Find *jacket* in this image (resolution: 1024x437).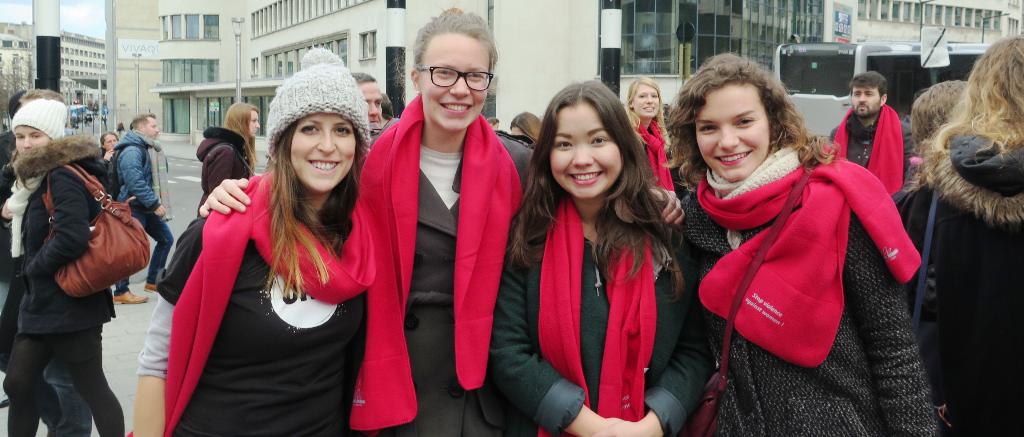
BBox(21, 132, 116, 332).
